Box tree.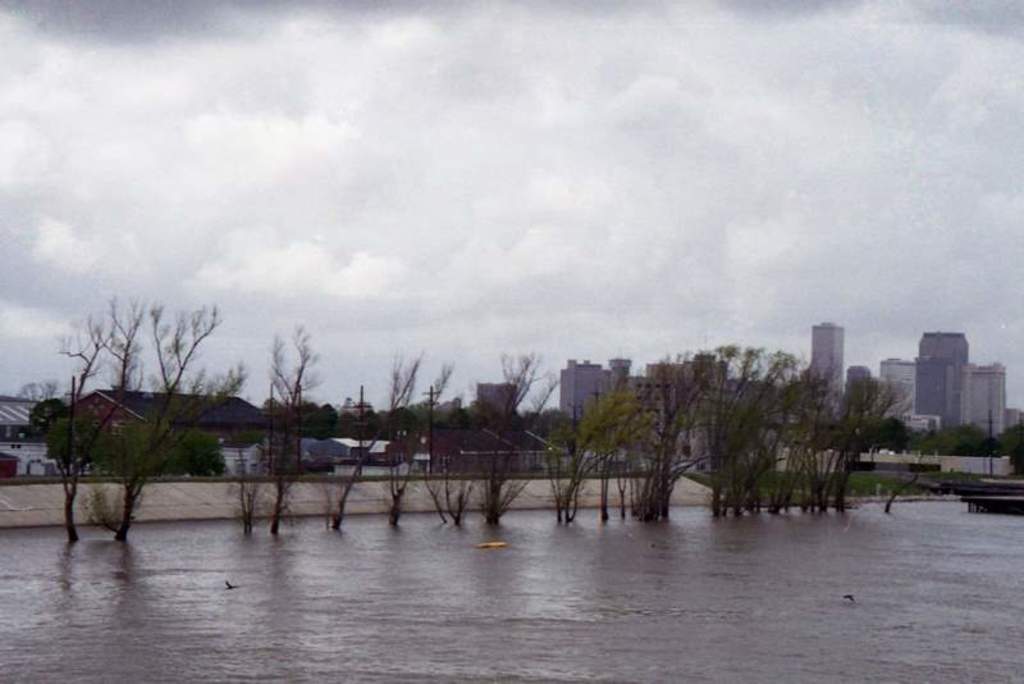
box=[127, 300, 234, 514].
